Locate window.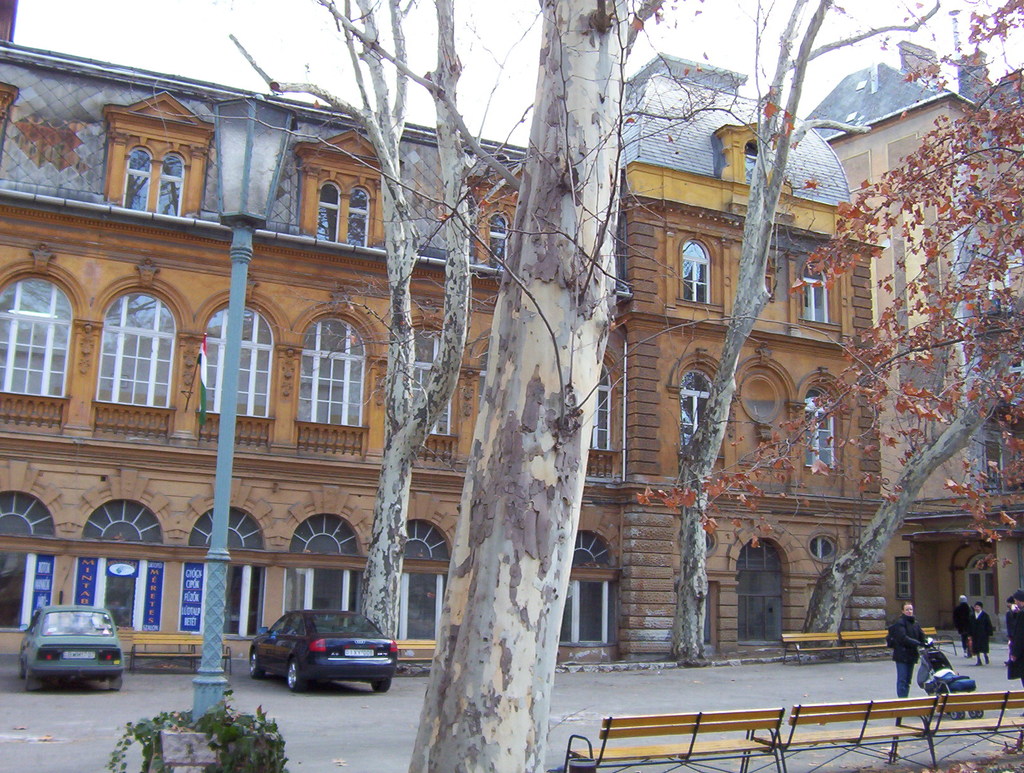
Bounding box: [72,498,163,638].
